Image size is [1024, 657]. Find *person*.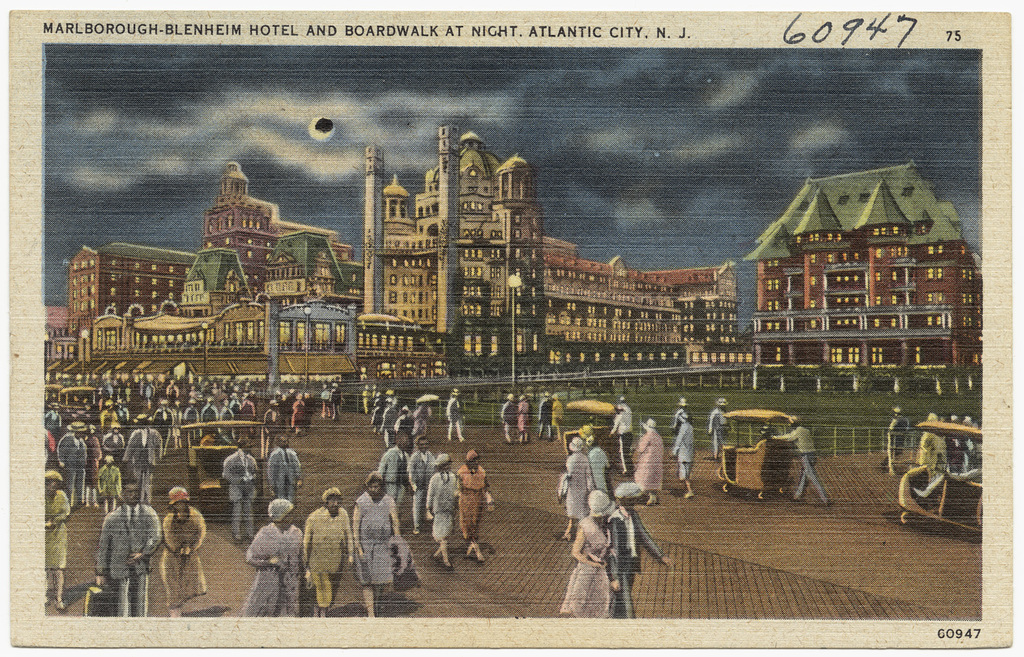
[x1=676, y1=400, x2=686, y2=447].
